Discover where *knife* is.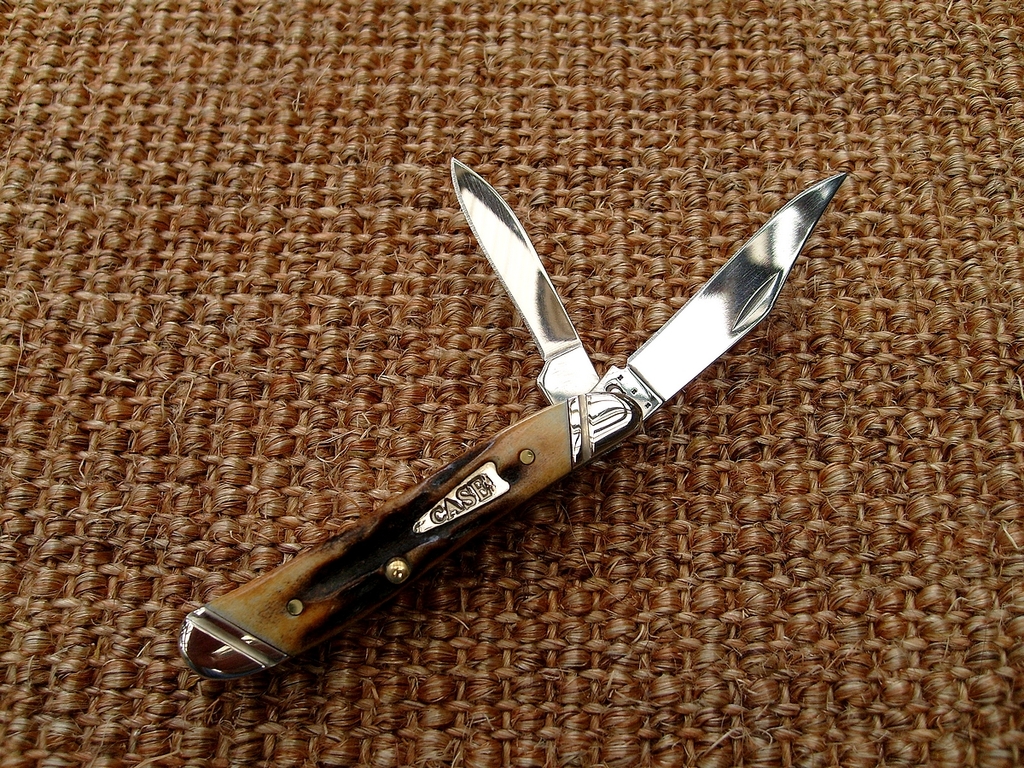
Discovered at (169,151,850,691).
